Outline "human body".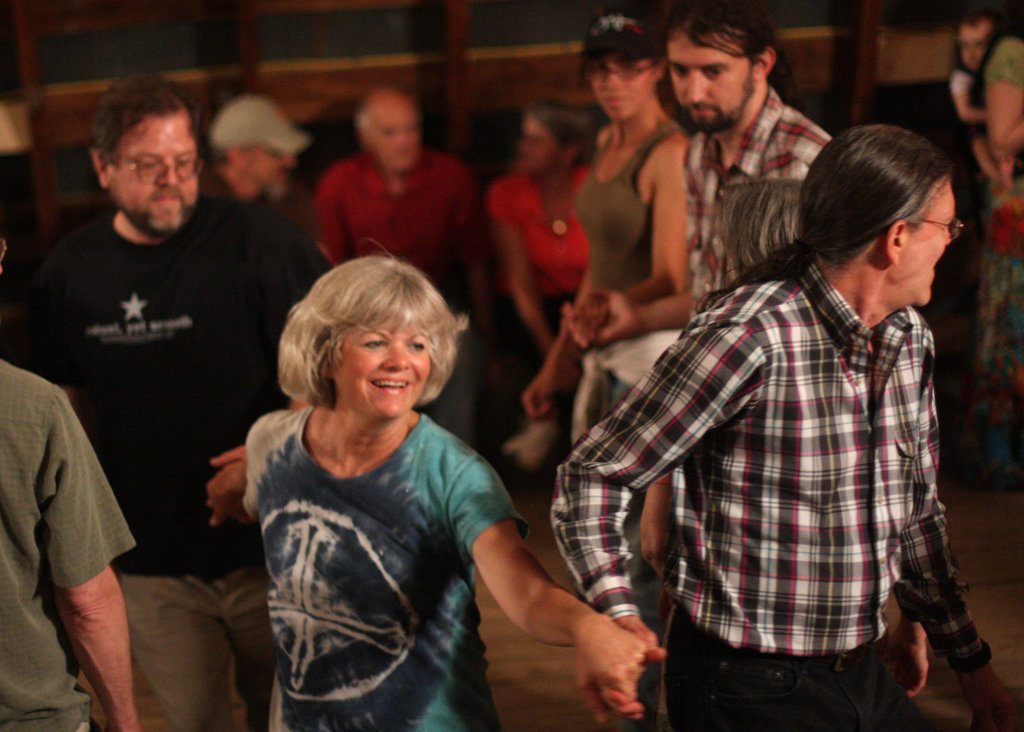
Outline: pyautogui.locateOnScreen(554, 248, 1021, 731).
